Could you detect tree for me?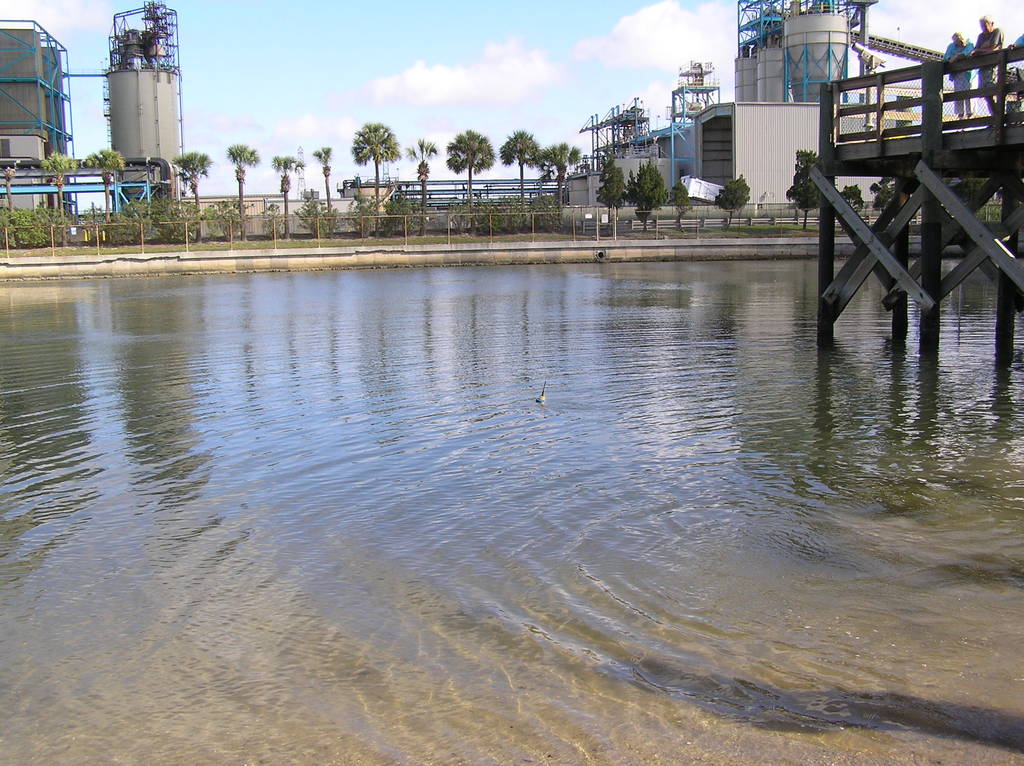
Detection result: box(606, 154, 630, 224).
